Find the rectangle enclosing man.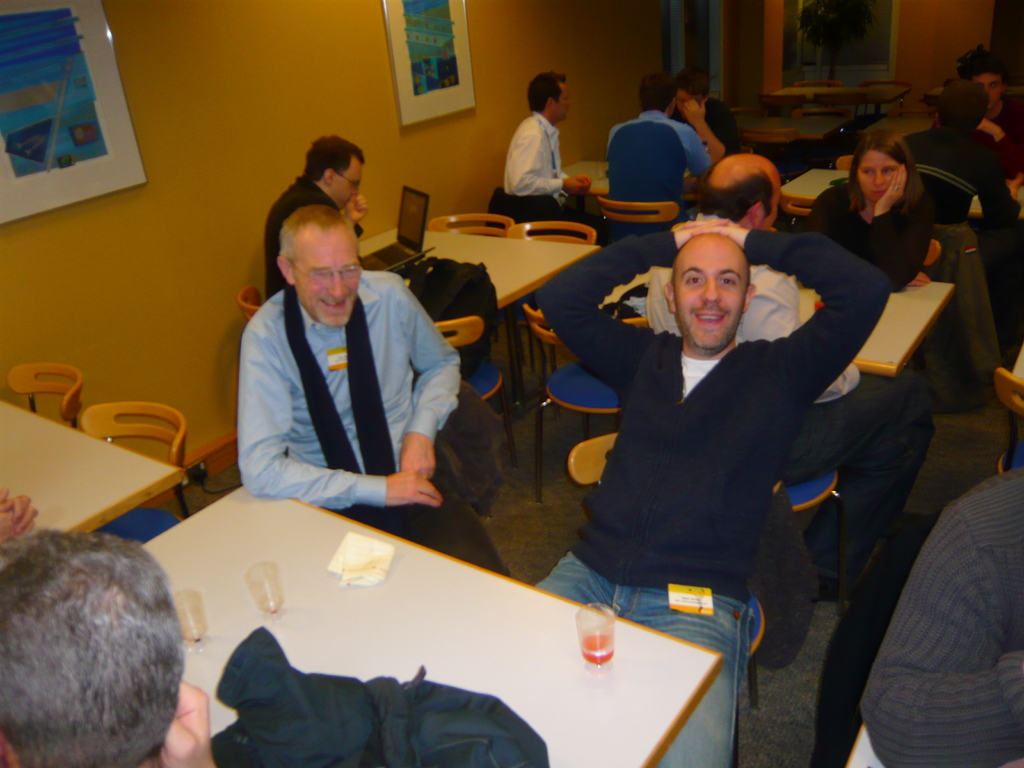
pyautogui.locateOnScreen(531, 216, 895, 767).
